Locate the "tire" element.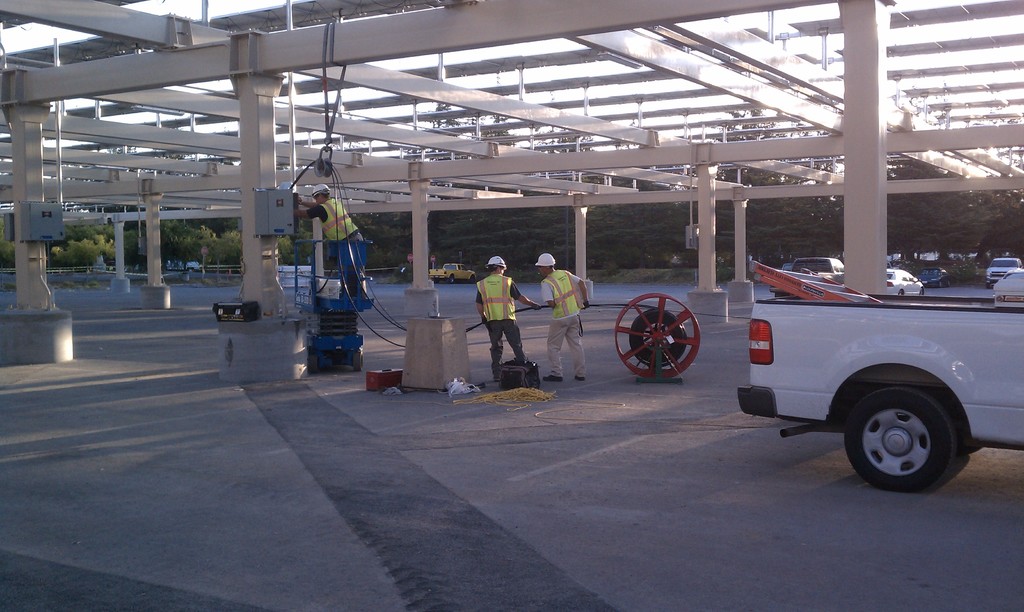
Element bbox: bbox=[899, 285, 904, 296].
